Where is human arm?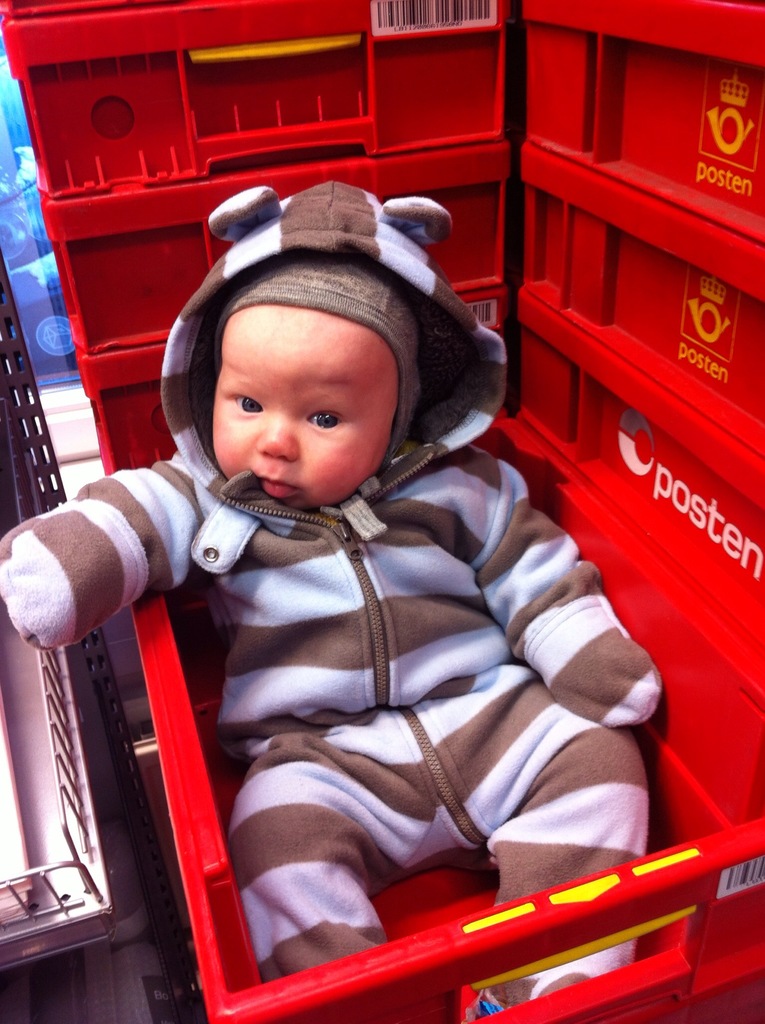
16 456 193 663.
